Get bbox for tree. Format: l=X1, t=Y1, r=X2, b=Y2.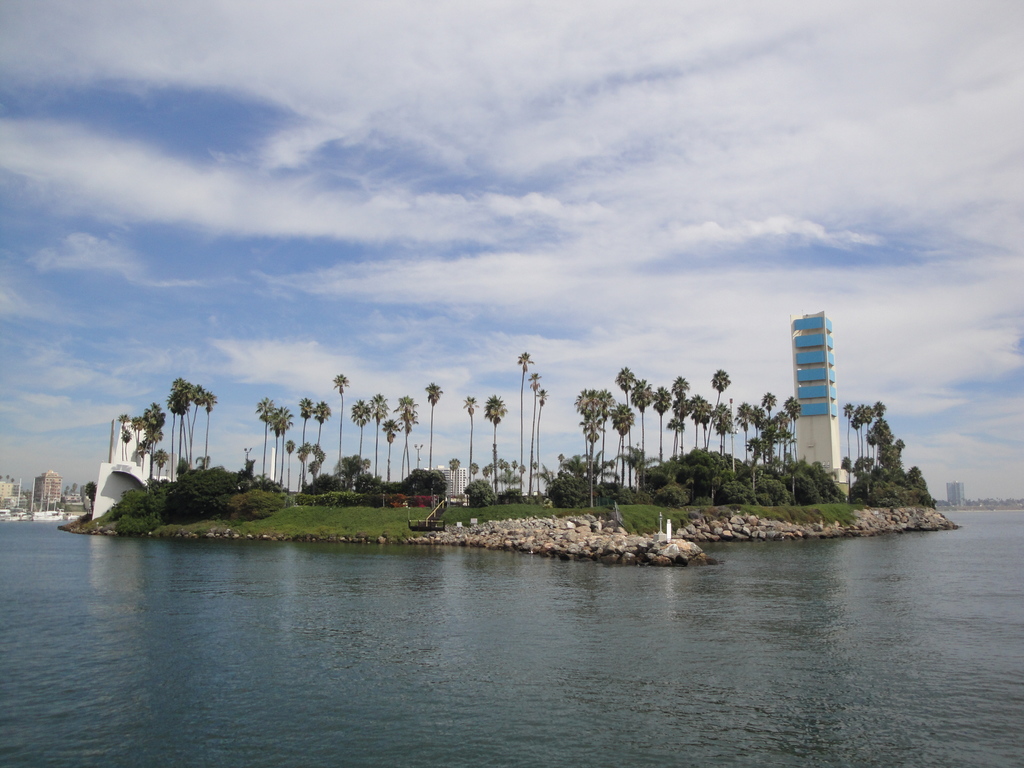
l=872, t=417, r=902, b=472.
